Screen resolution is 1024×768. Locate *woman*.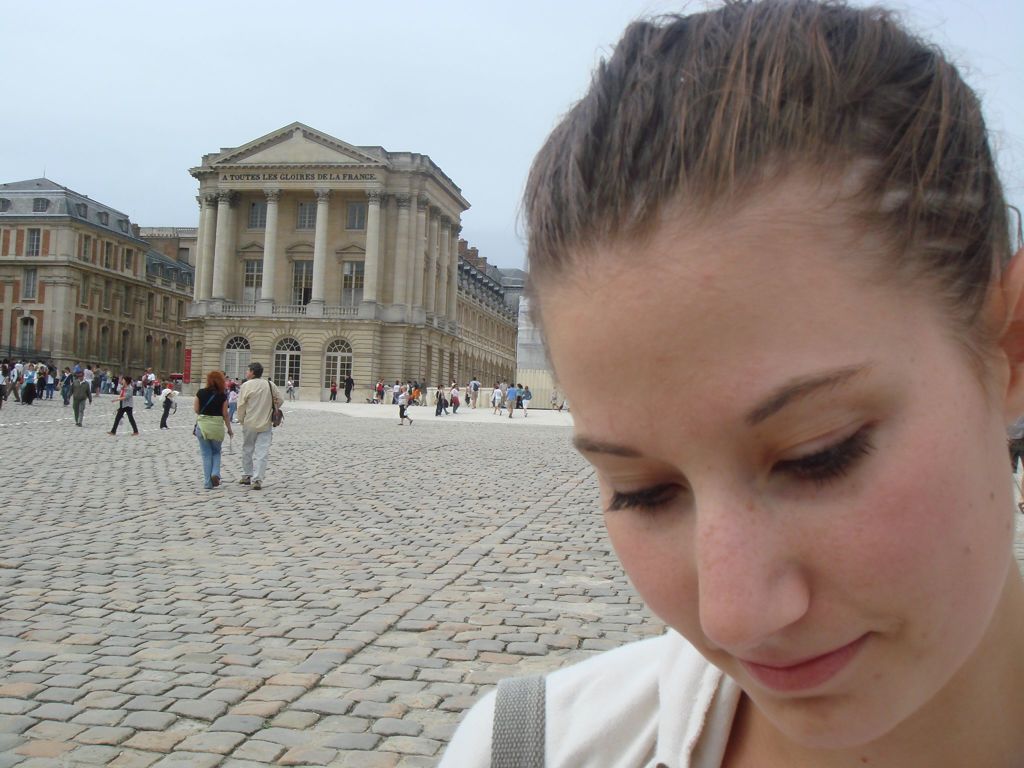
[193,368,241,490].
